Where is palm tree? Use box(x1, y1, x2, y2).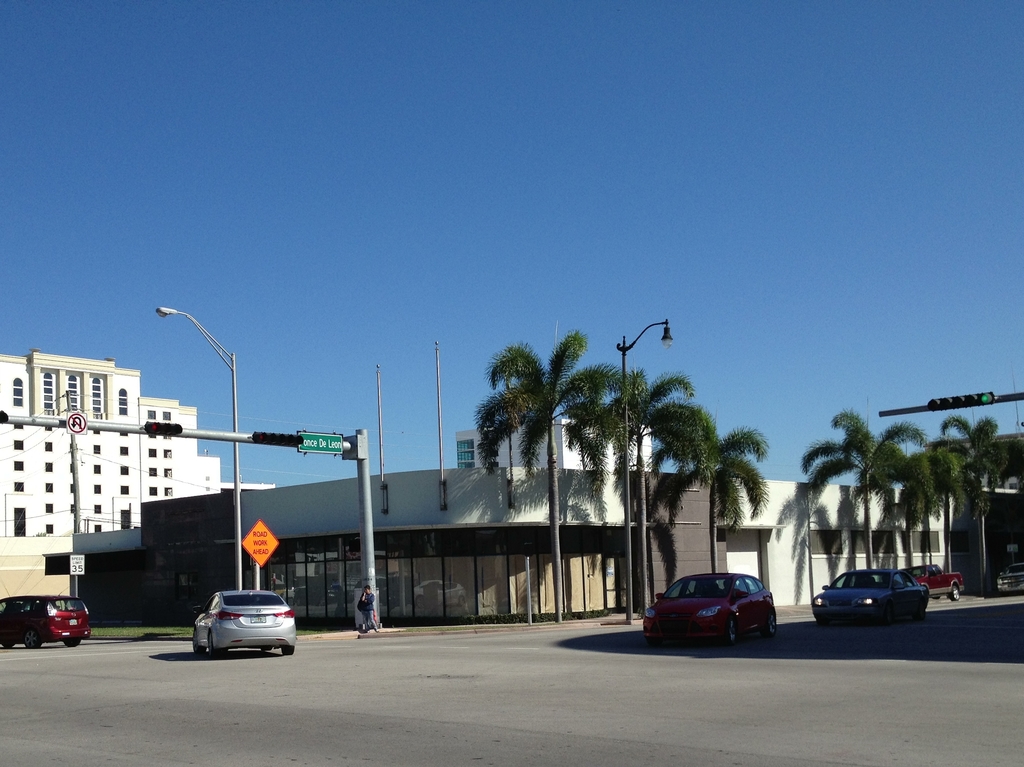
box(799, 401, 881, 570).
